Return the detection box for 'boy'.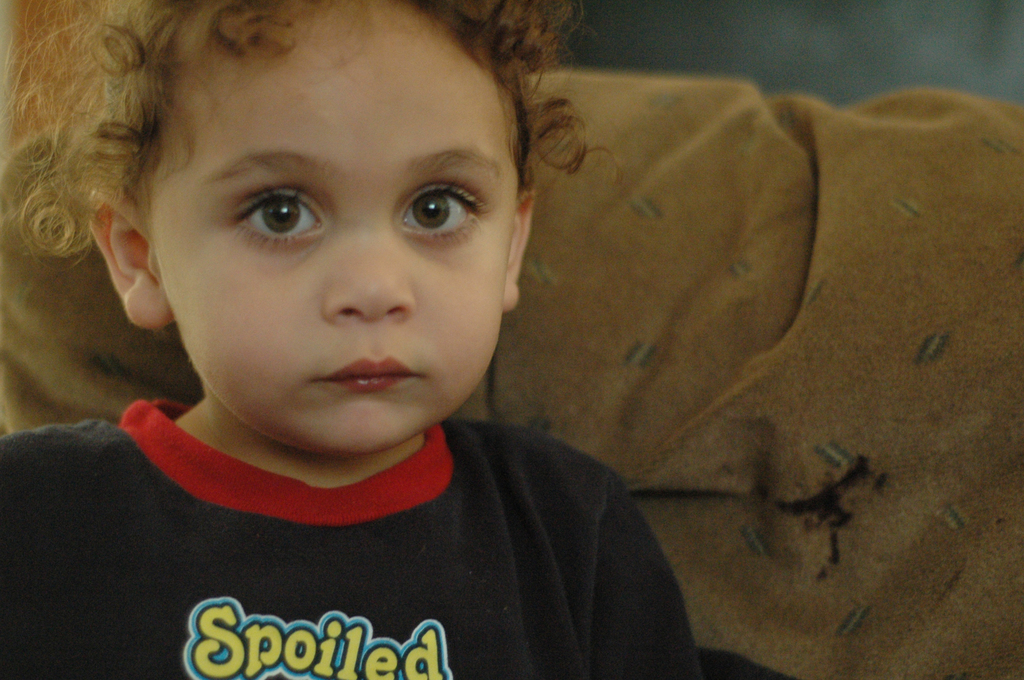
<box>0,0,708,679</box>.
